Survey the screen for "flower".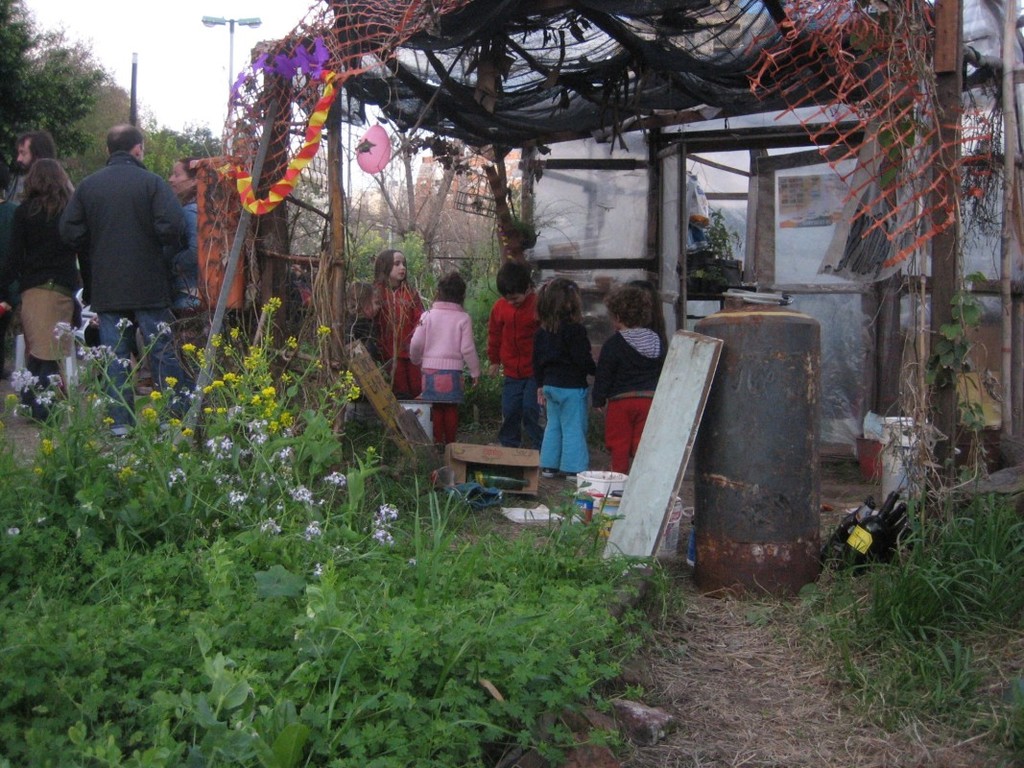
Survey found: locate(42, 437, 60, 452).
